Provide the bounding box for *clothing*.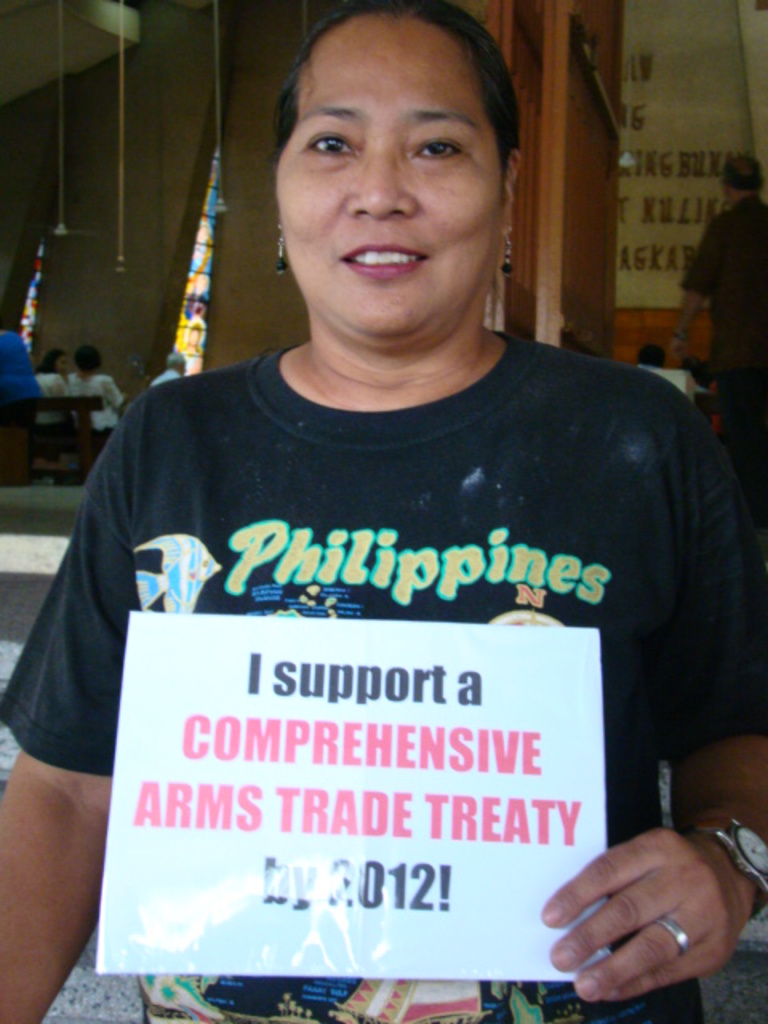
left=64, top=283, right=720, bottom=982.
